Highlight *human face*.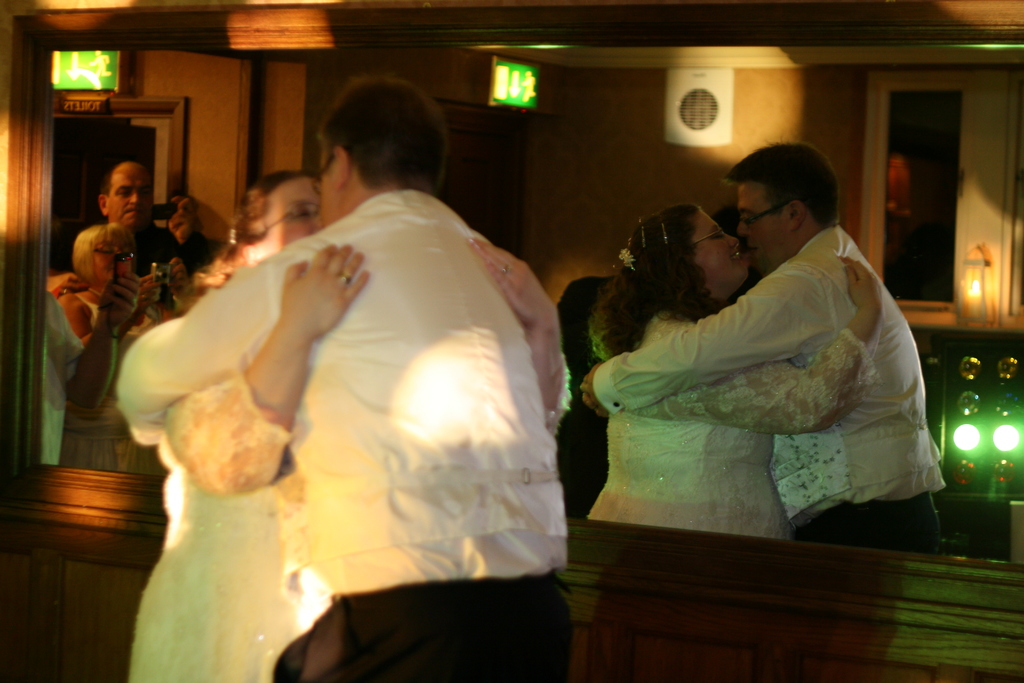
Highlighted region: 105 156 156 229.
